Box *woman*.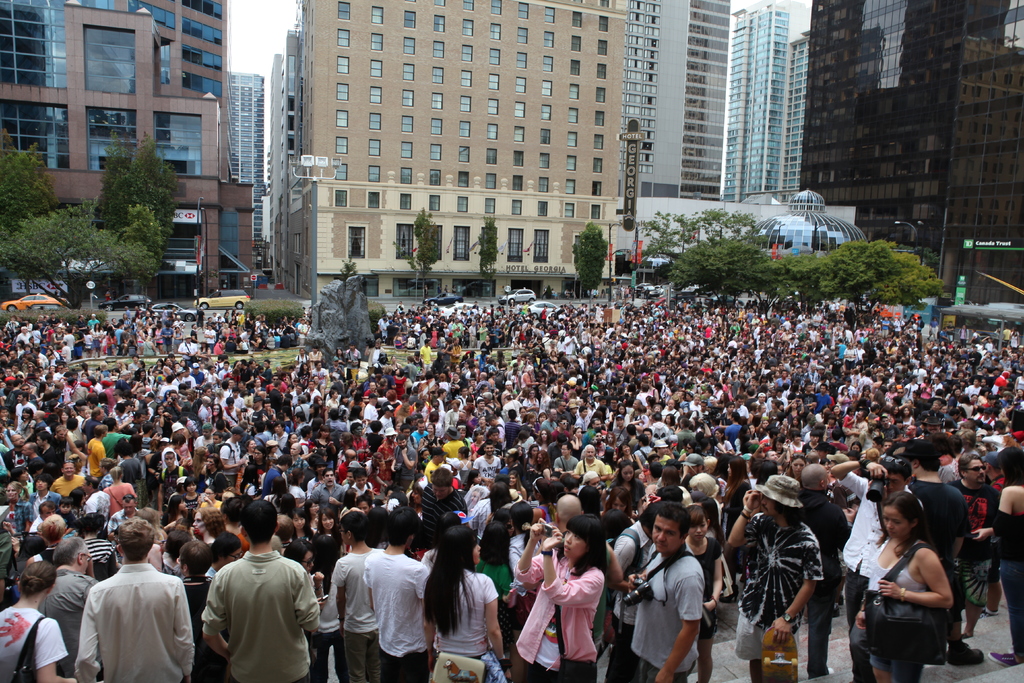
(305,401,323,423).
